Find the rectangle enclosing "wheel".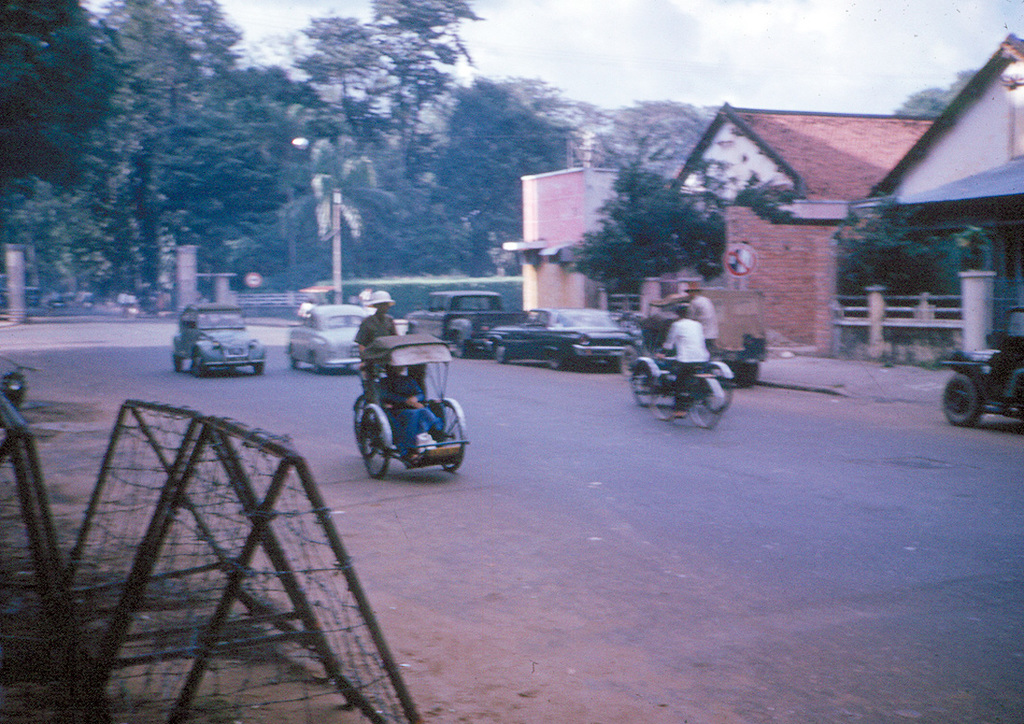
detection(943, 371, 983, 428).
